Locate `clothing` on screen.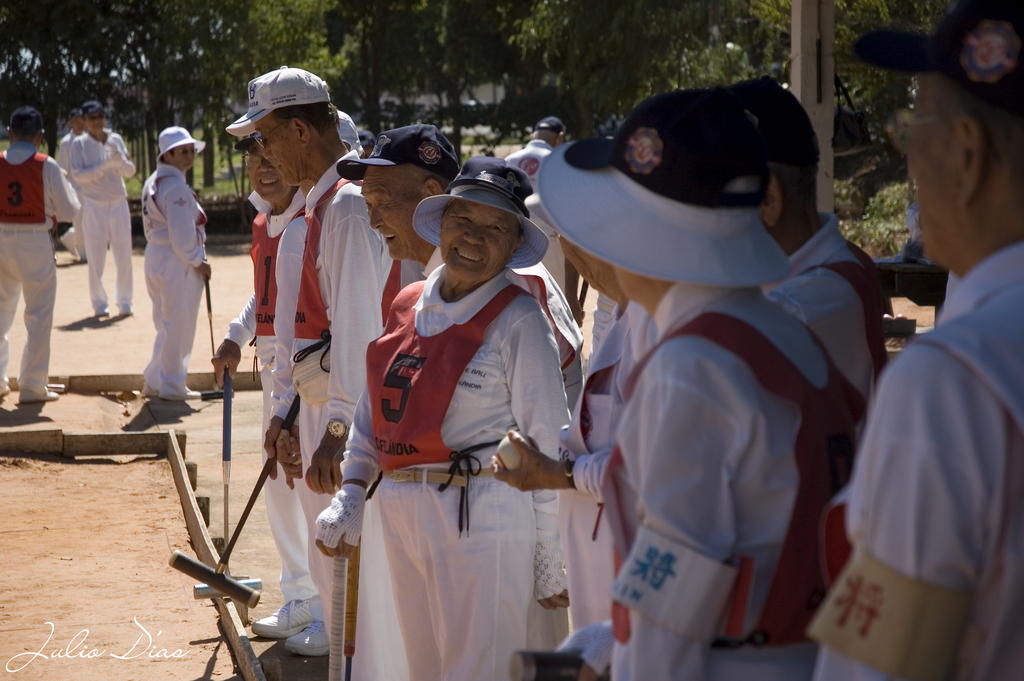
On screen at (54,140,81,258).
